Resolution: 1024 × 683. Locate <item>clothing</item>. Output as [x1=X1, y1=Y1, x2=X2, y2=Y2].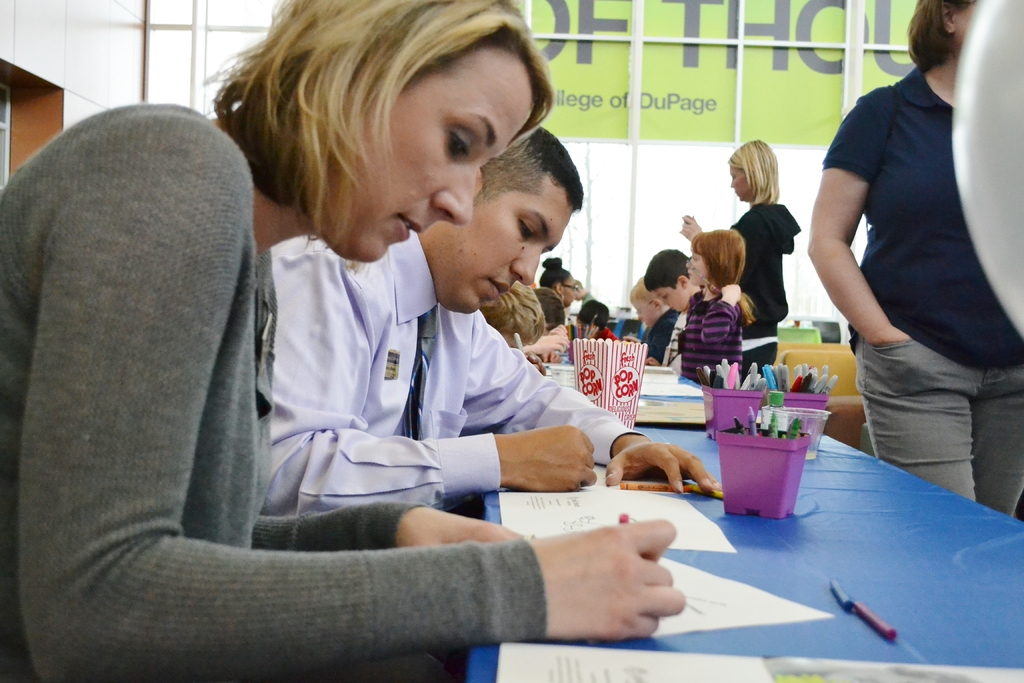
[x1=683, y1=297, x2=744, y2=386].
